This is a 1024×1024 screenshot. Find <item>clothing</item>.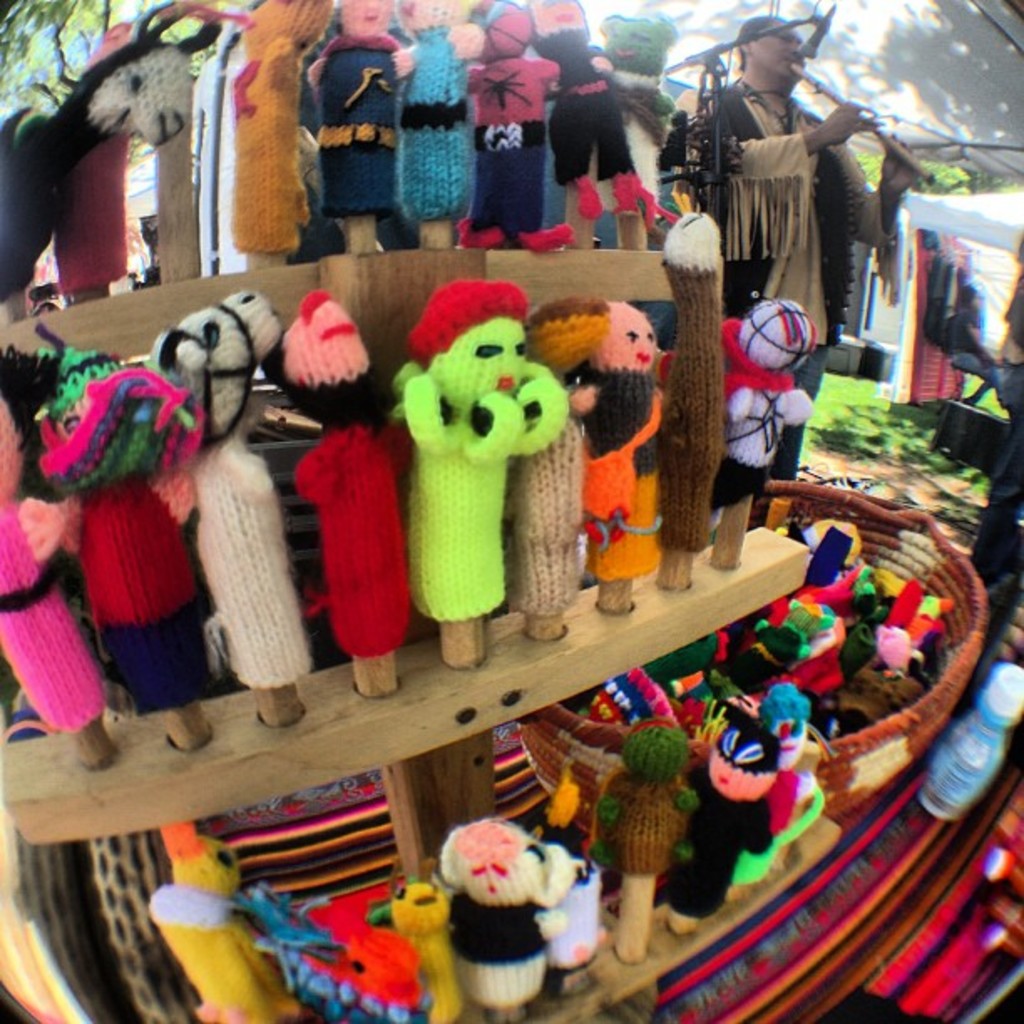
Bounding box: BBox(408, 405, 507, 612).
